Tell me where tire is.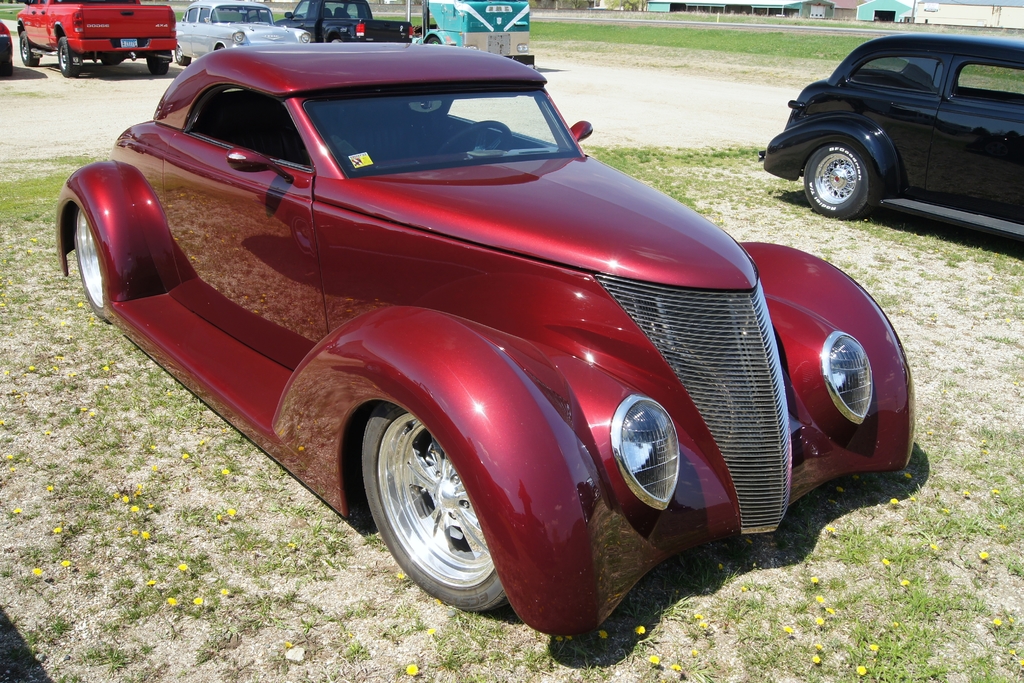
tire is at [x1=329, y1=38, x2=342, y2=44].
